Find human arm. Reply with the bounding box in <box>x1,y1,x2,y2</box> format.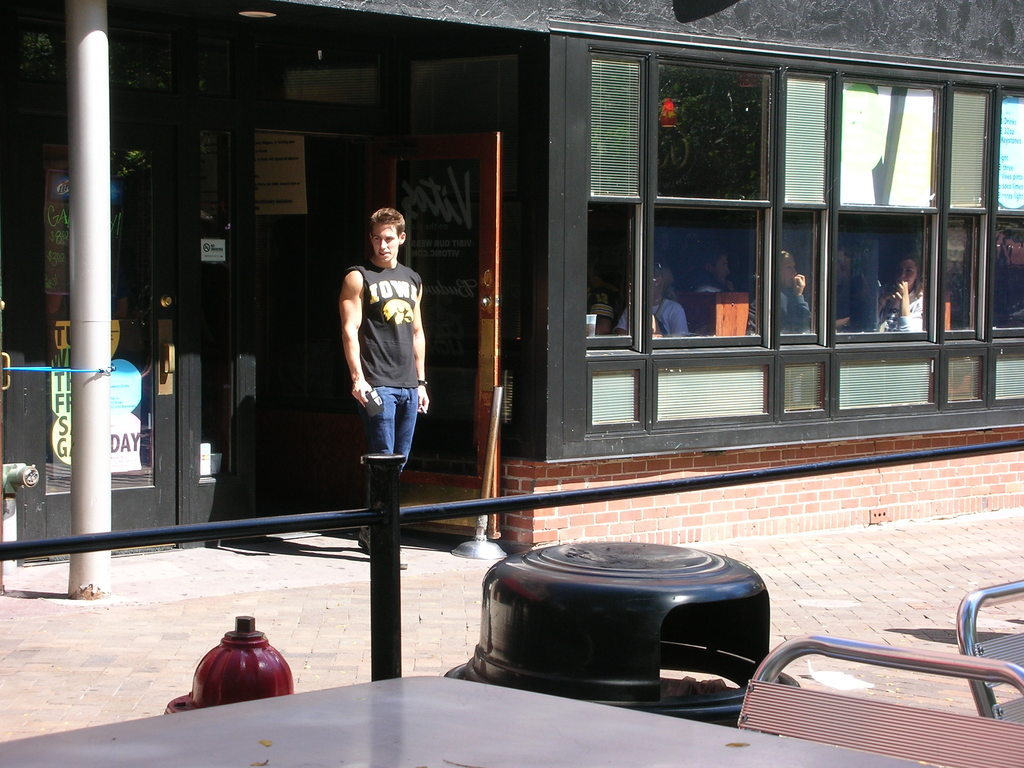
<box>610,302,634,339</box>.
